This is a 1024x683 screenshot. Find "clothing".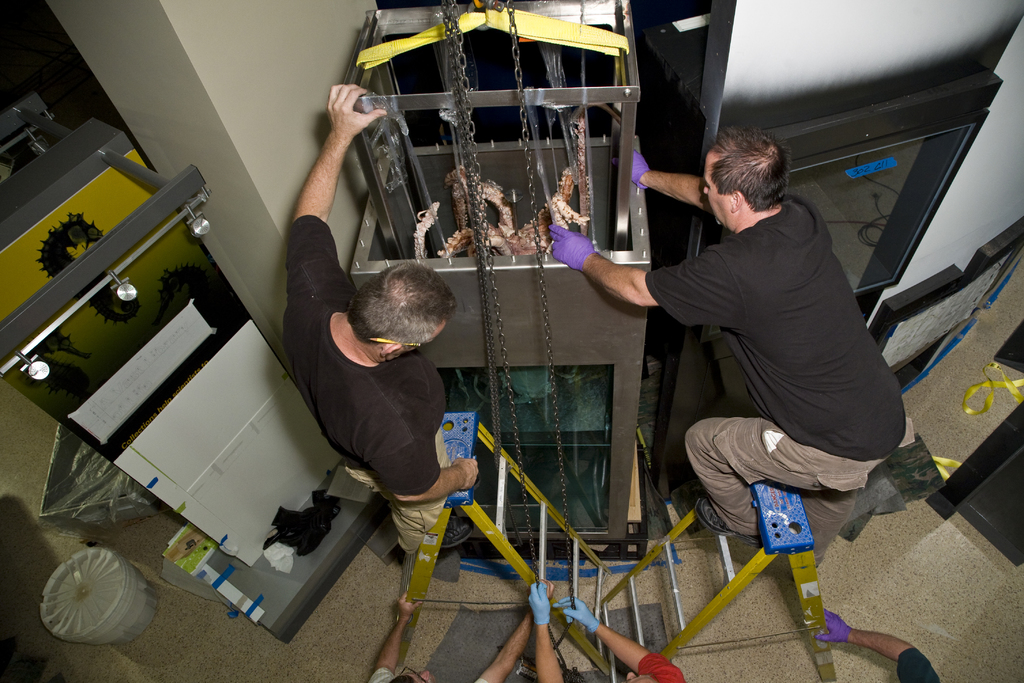
Bounding box: left=369, top=667, right=491, bottom=682.
